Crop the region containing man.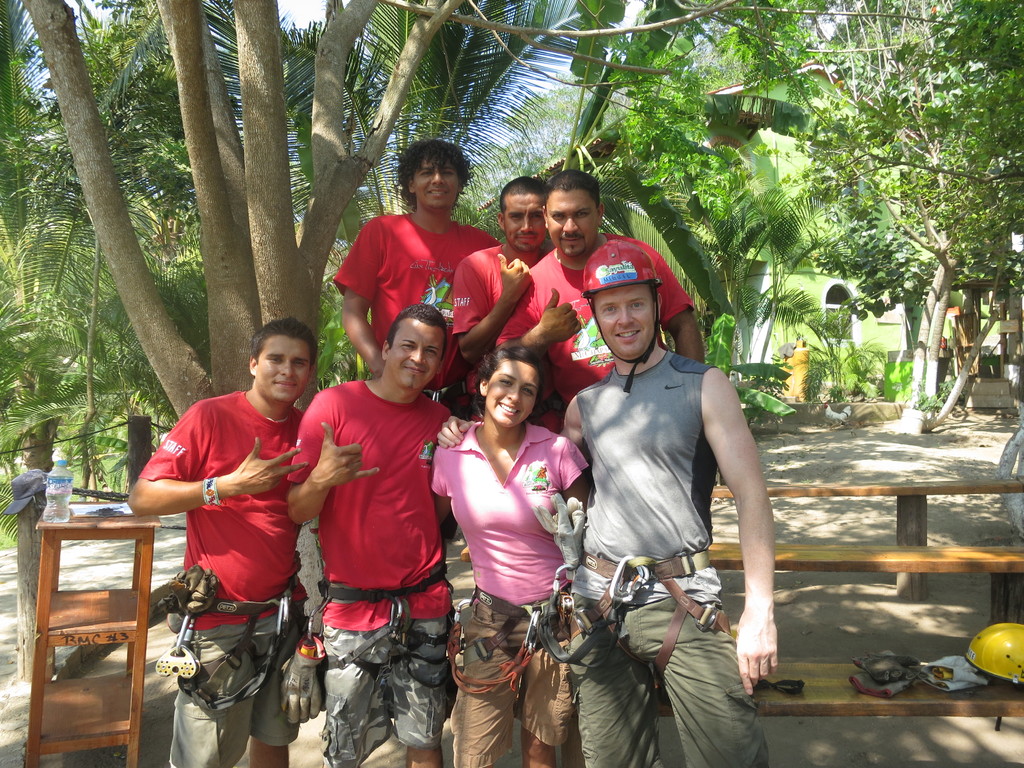
Crop region: (136,305,320,767).
